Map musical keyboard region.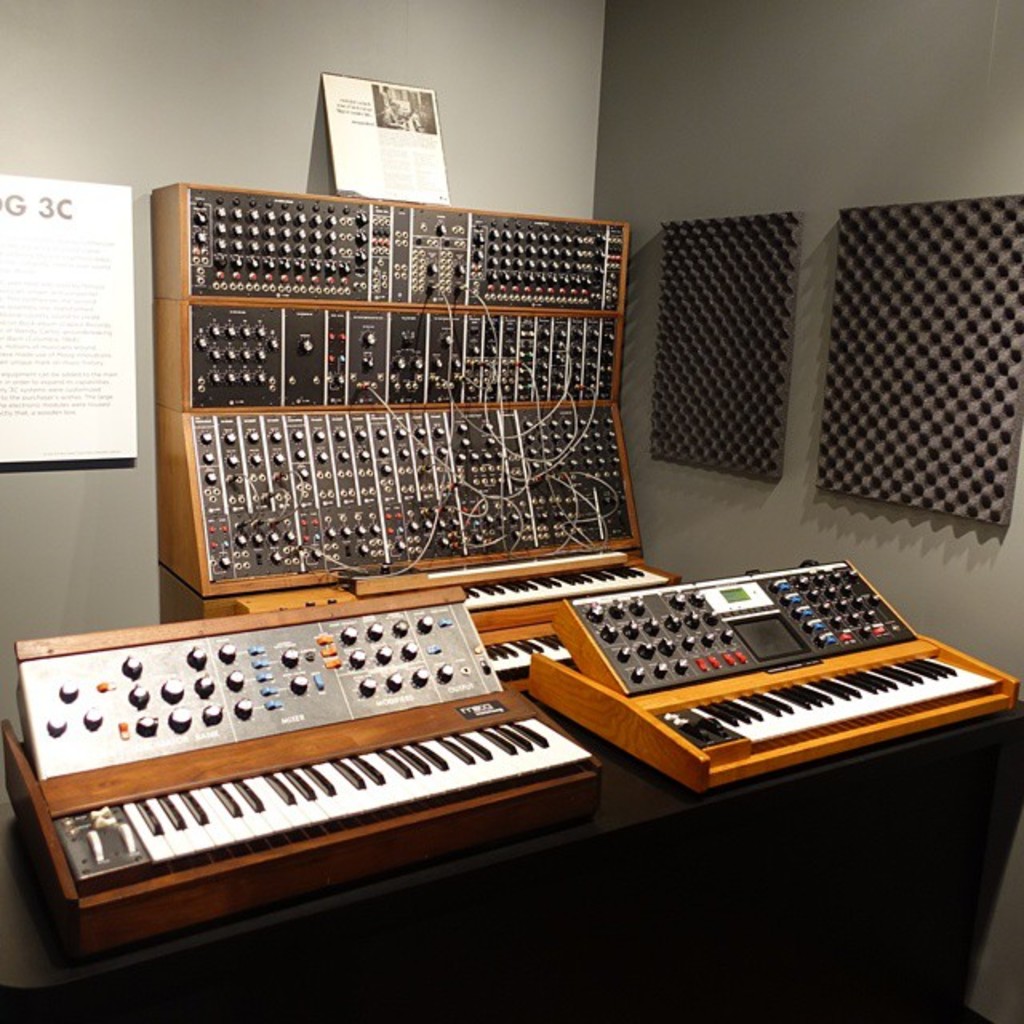
Mapped to [x1=485, y1=632, x2=568, y2=686].
